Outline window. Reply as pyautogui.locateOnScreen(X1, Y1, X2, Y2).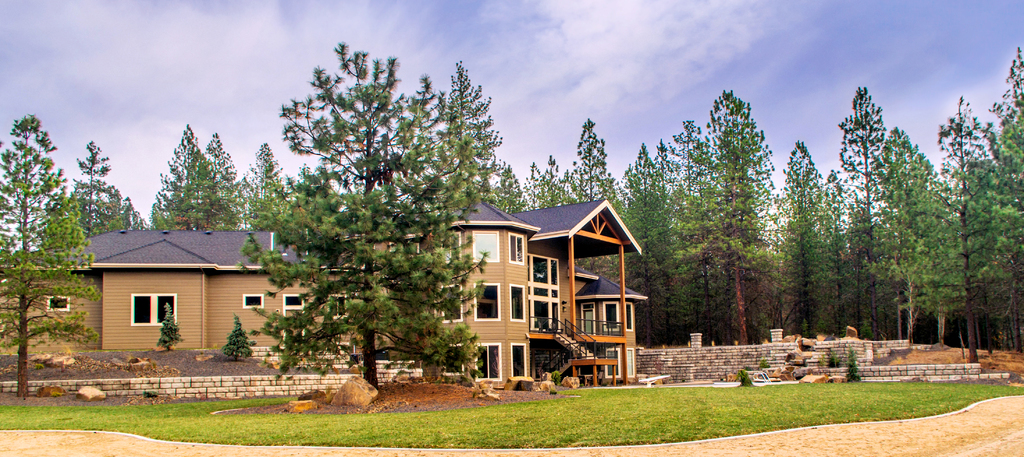
pyautogui.locateOnScreen(583, 305, 595, 337).
